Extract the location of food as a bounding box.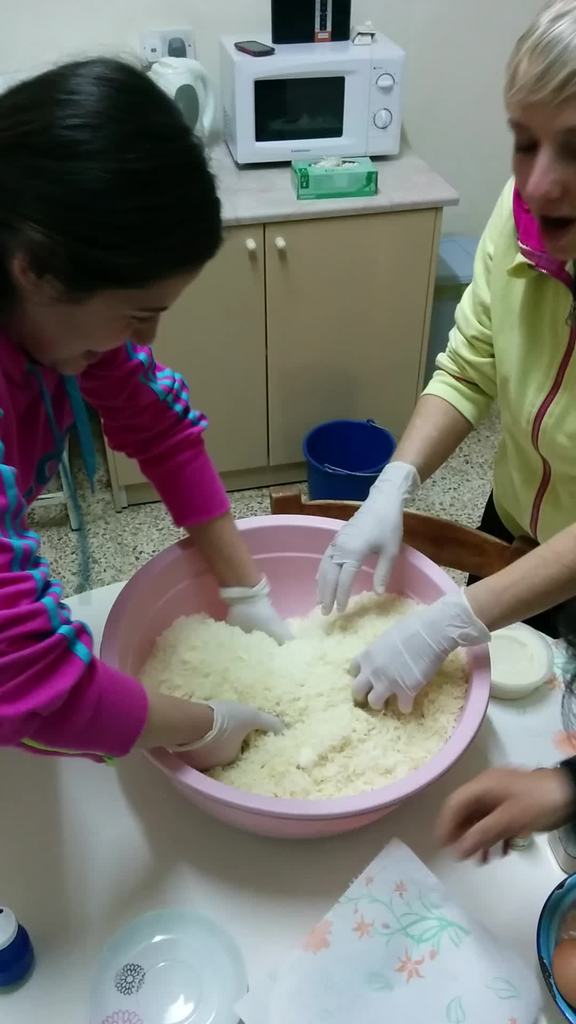
133 580 472 798.
